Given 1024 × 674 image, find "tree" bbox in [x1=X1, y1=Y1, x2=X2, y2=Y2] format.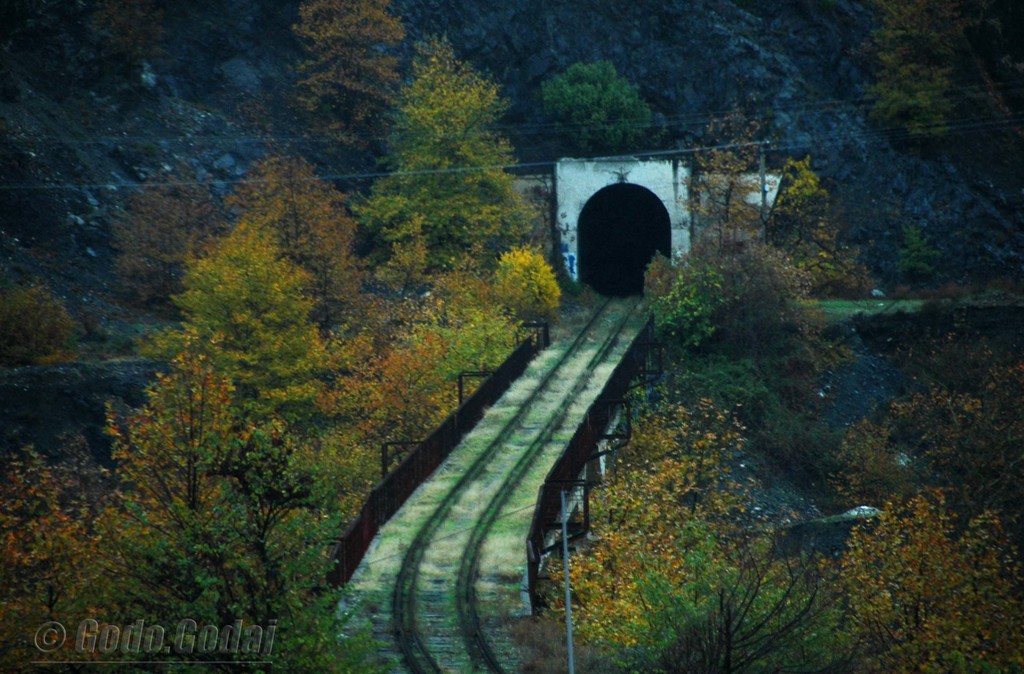
[x1=540, y1=62, x2=659, y2=158].
